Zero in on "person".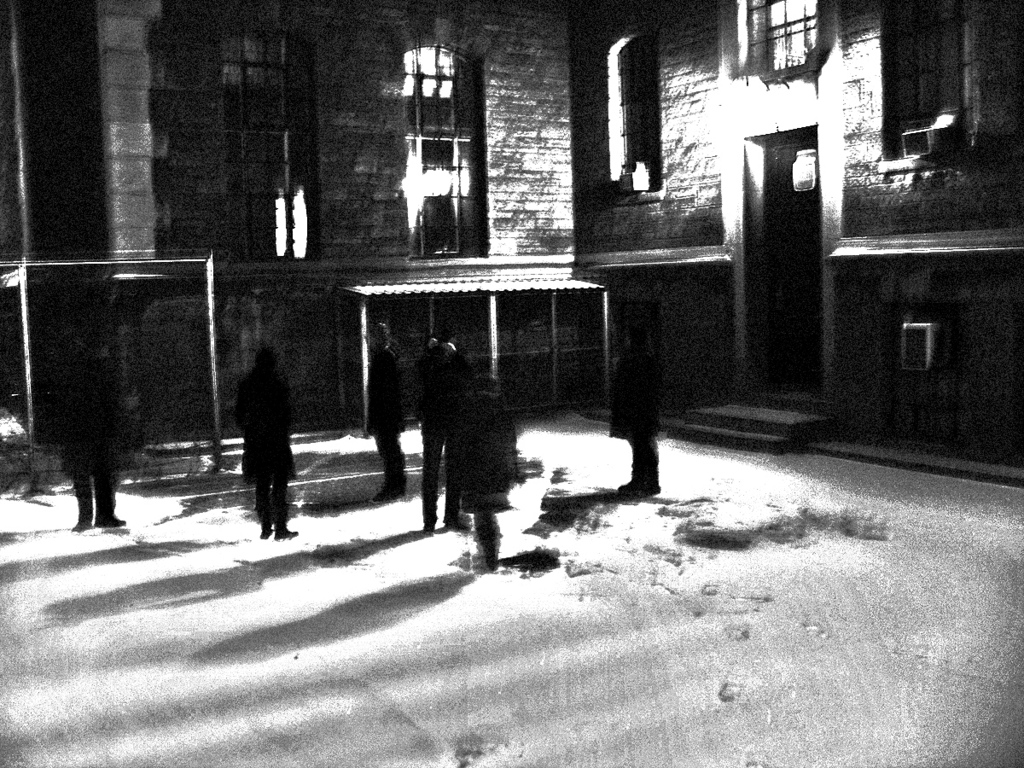
Zeroed in: select_region(456, 371, 520, 567).
